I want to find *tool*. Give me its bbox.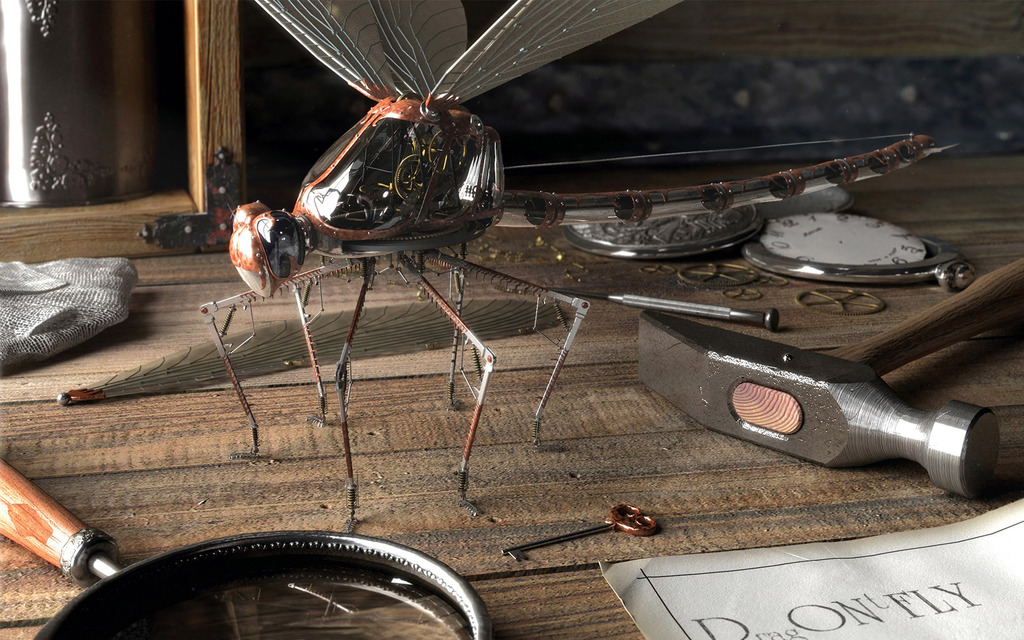
0, 425, 110, 591.
